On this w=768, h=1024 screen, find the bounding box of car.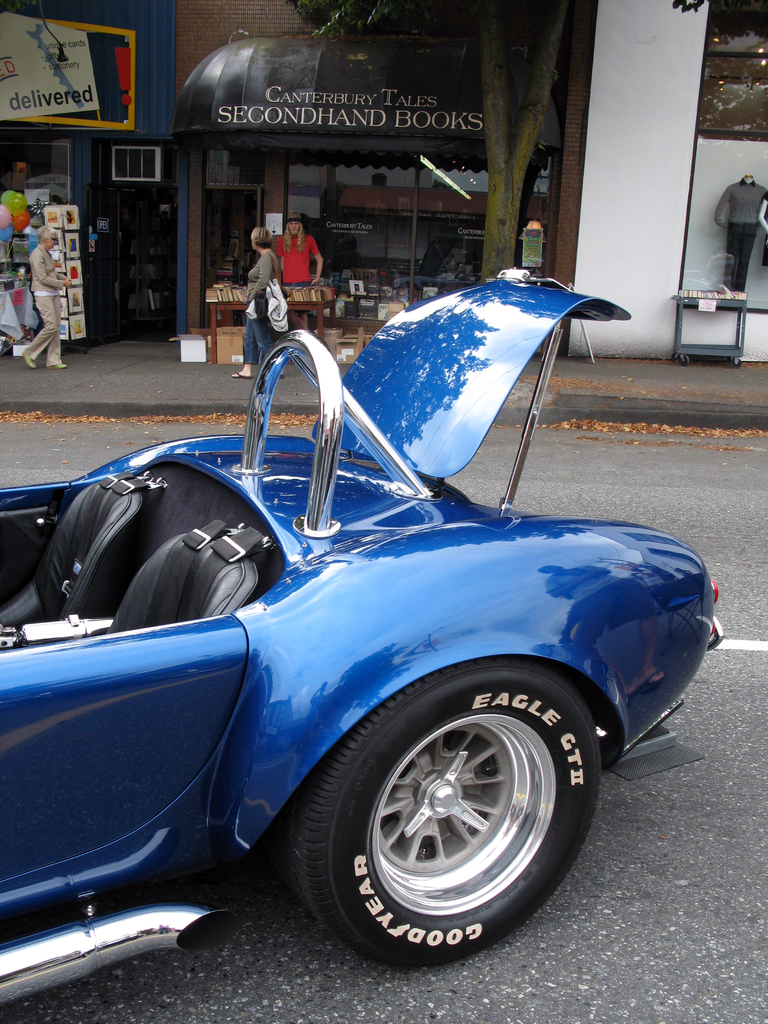
Bounding box: (0,263,719,1012).
